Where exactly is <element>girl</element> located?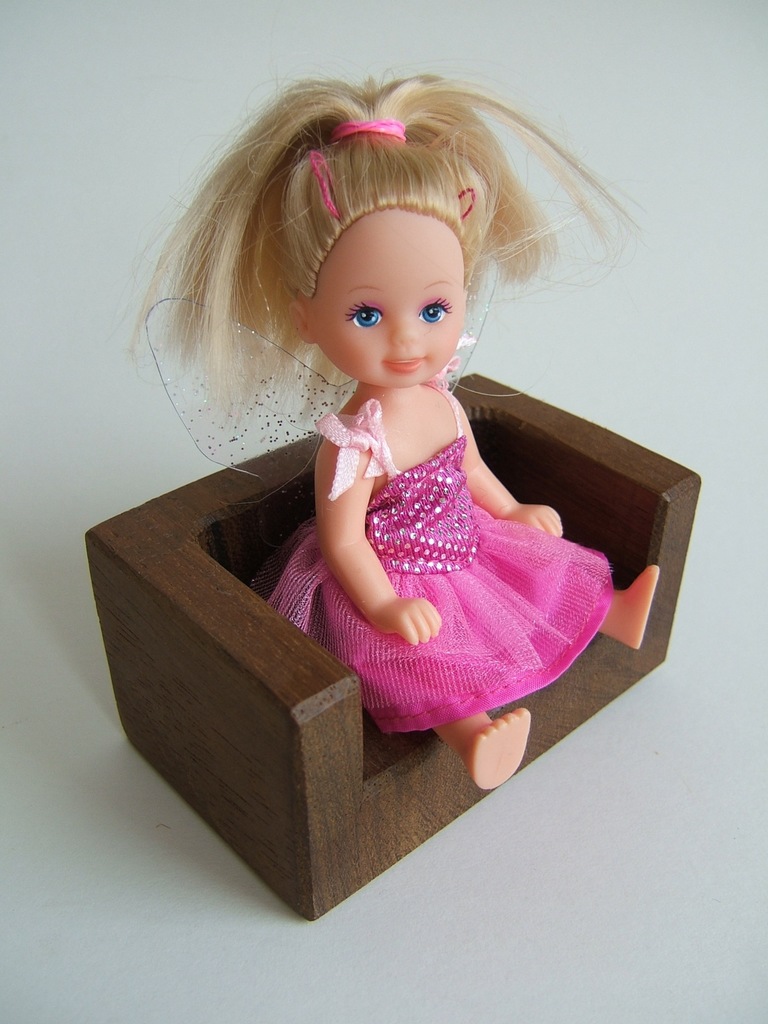
Its bounding box is {"x1": 129, "y1": 69, "x2": 670, "y2": 790}.
